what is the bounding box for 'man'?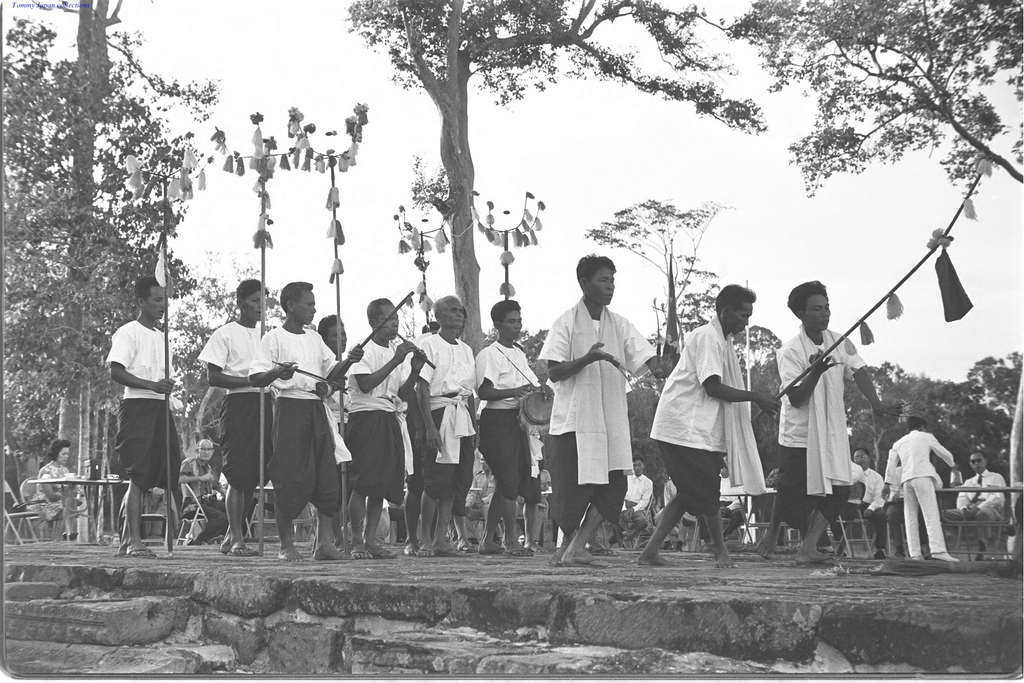
952 450 1009 558.
